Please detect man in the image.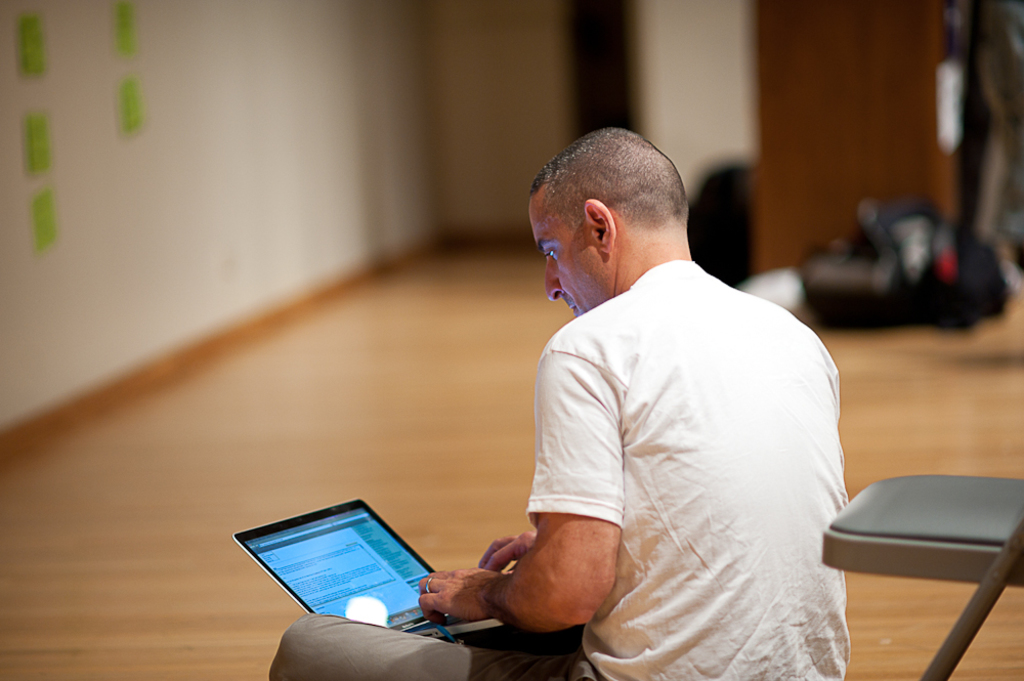
BBox(186, 135, 750, 652).
